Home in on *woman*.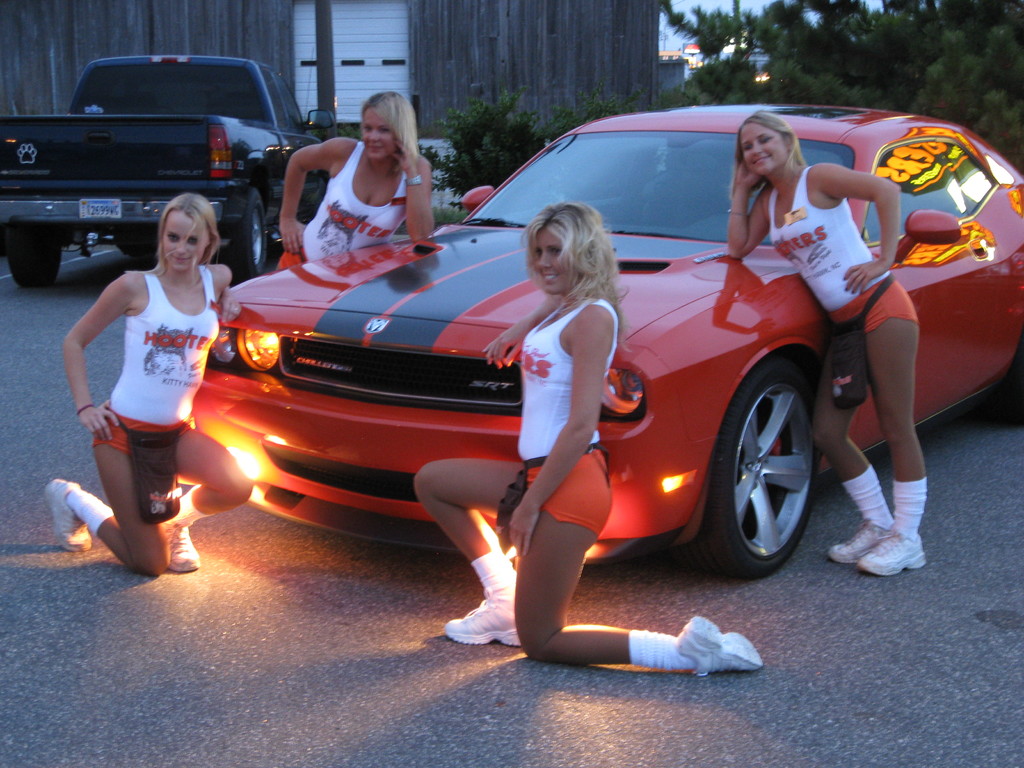
Homed in at crop(416, 204, 761, 673).
